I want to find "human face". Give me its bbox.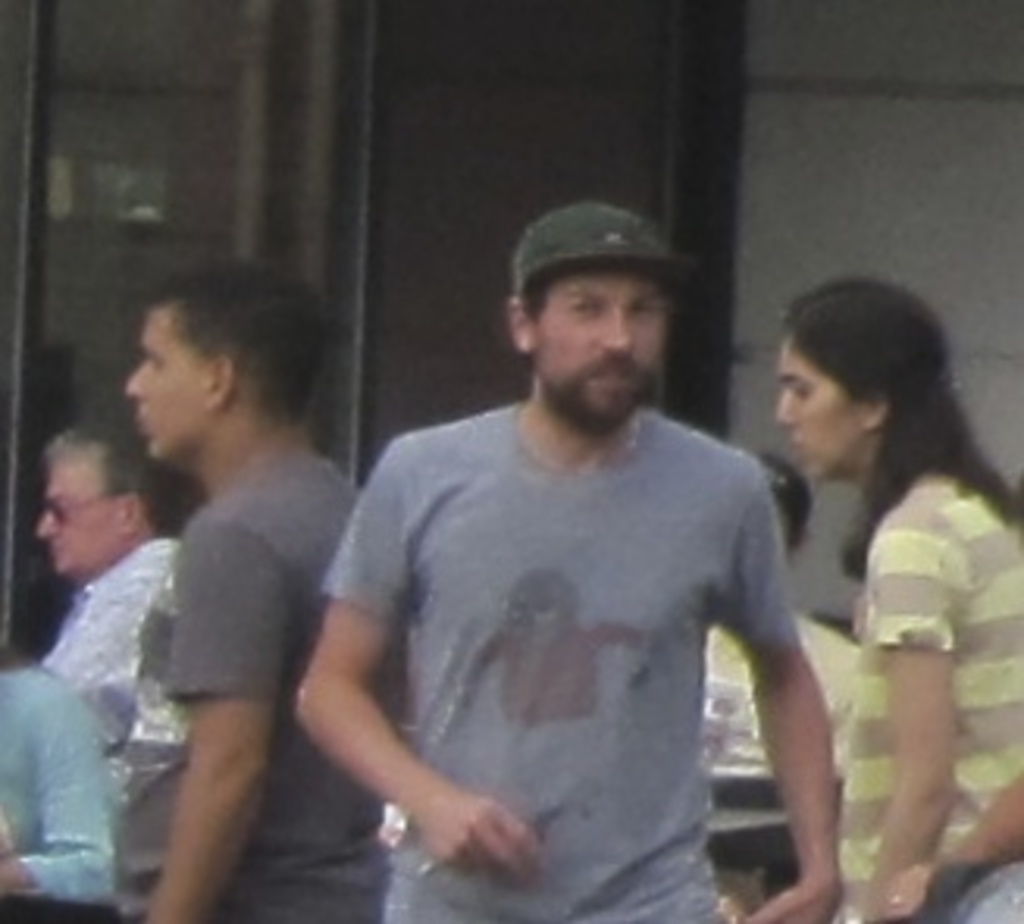
x1=539, y1=273, x2=661, y2=426.
